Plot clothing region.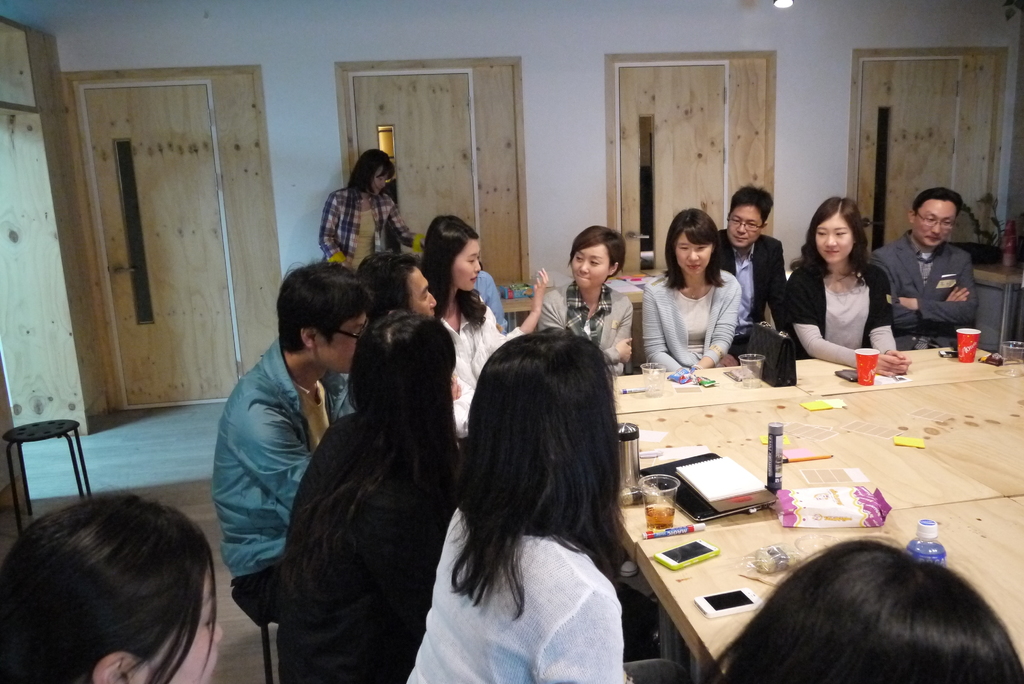
Plotted at x1=407 y1=510 x2=692 y2=683.
